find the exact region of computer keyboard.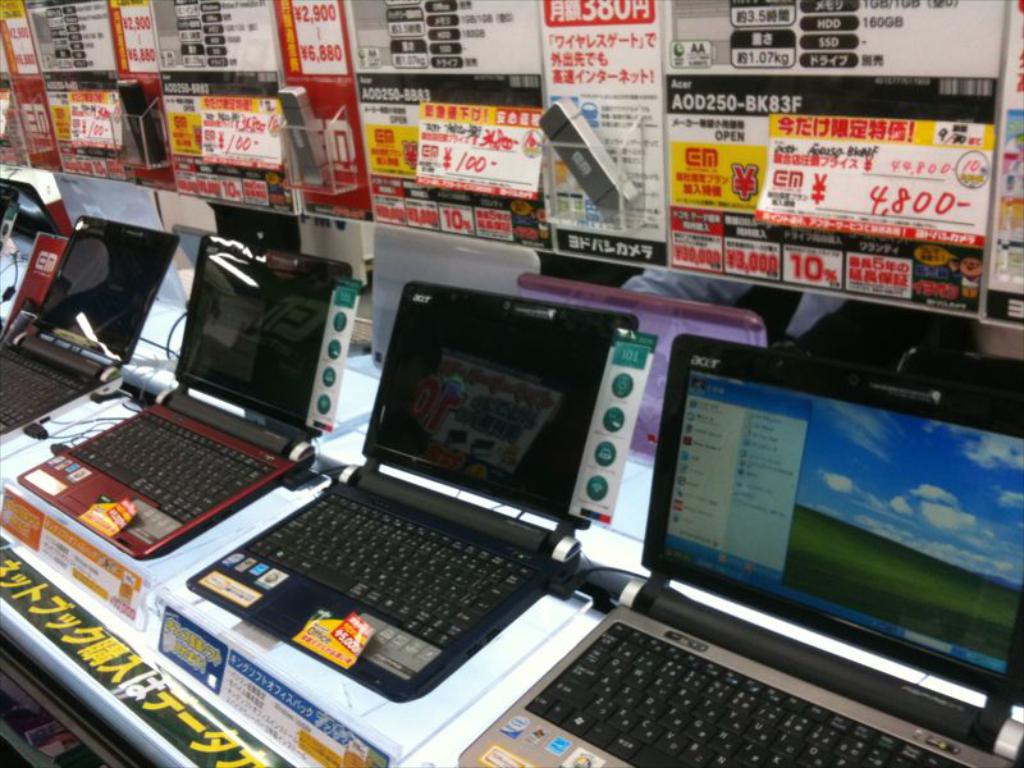
Exact region: (left=0, top=351, right=83, bottom=431).
